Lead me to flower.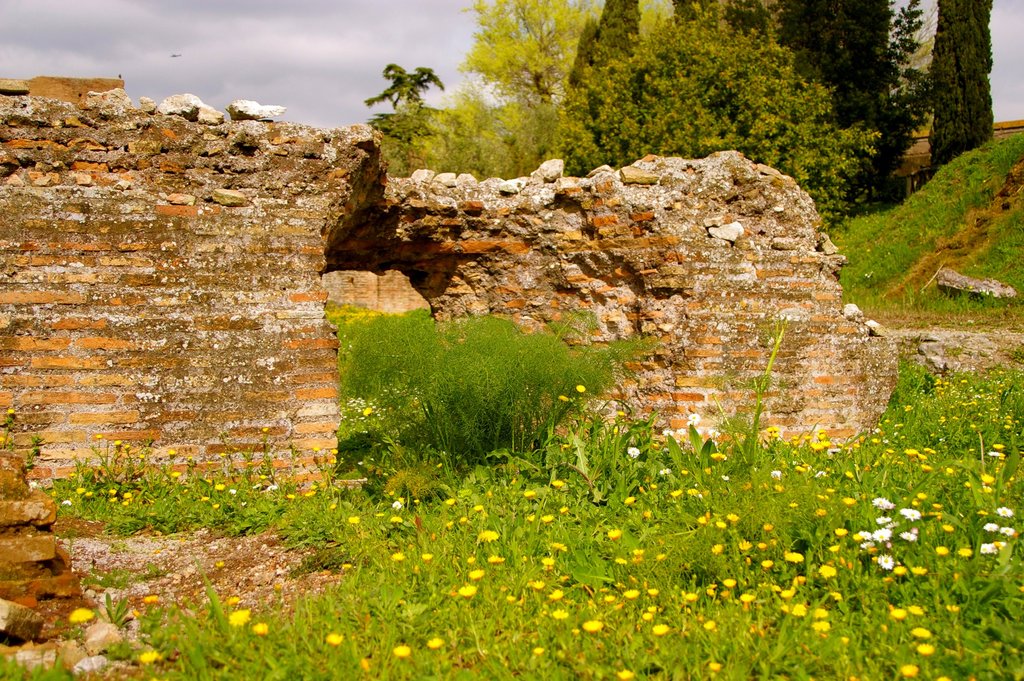
Lead to detection(69, 607, 92, 623).
